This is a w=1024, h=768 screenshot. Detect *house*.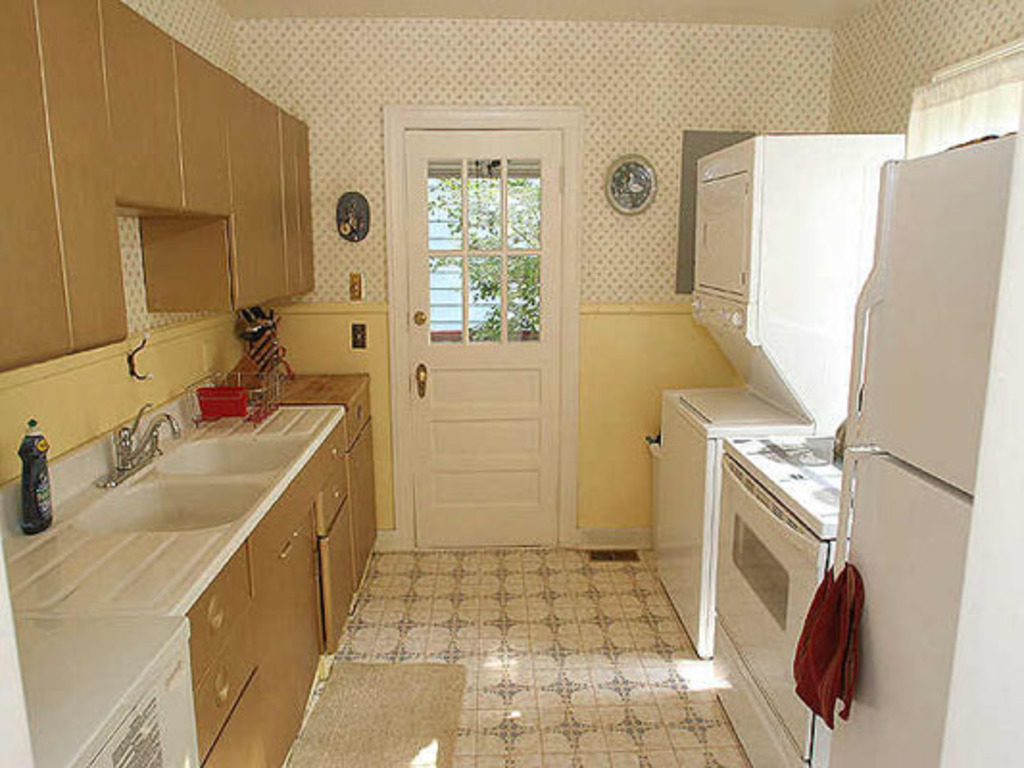
[0,0,1022,766].
